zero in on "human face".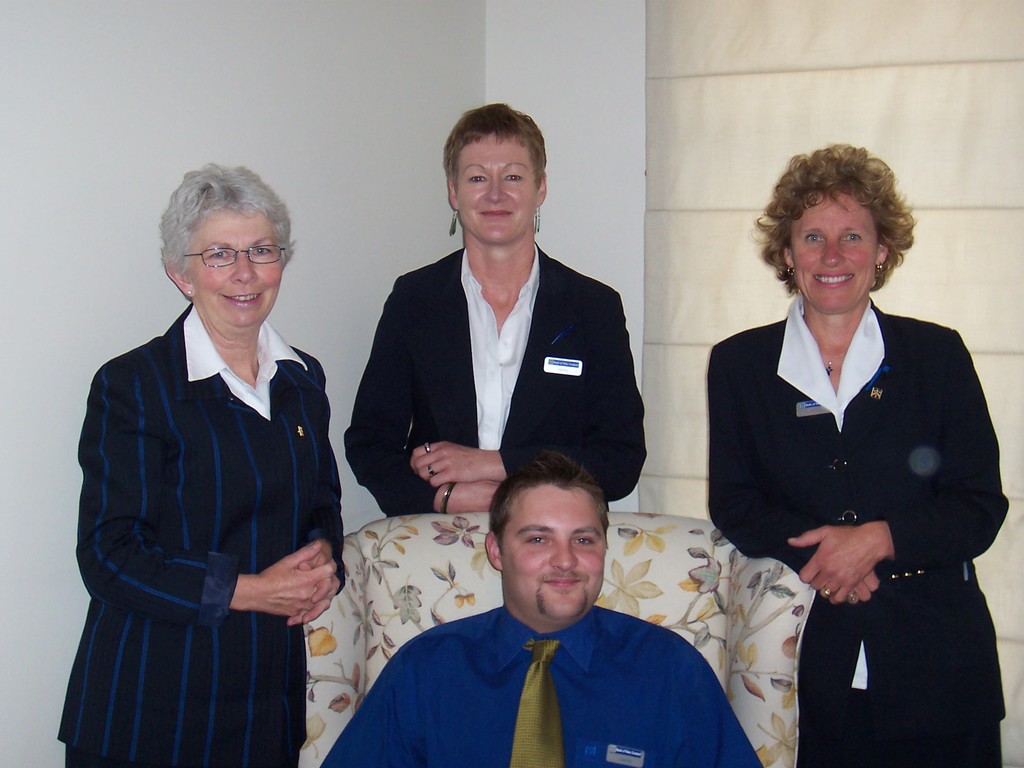
Zeroed in: {"left": 461, "top": 135, "right": 535, "bottom": 244}.
